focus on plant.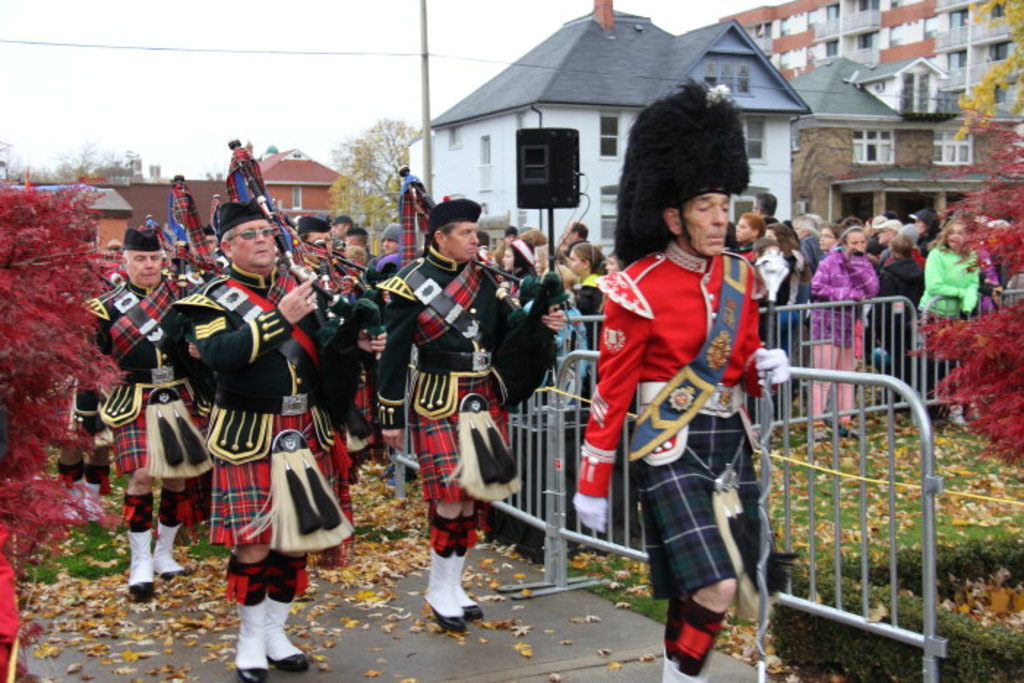
Focused at 59 544 127 578.
